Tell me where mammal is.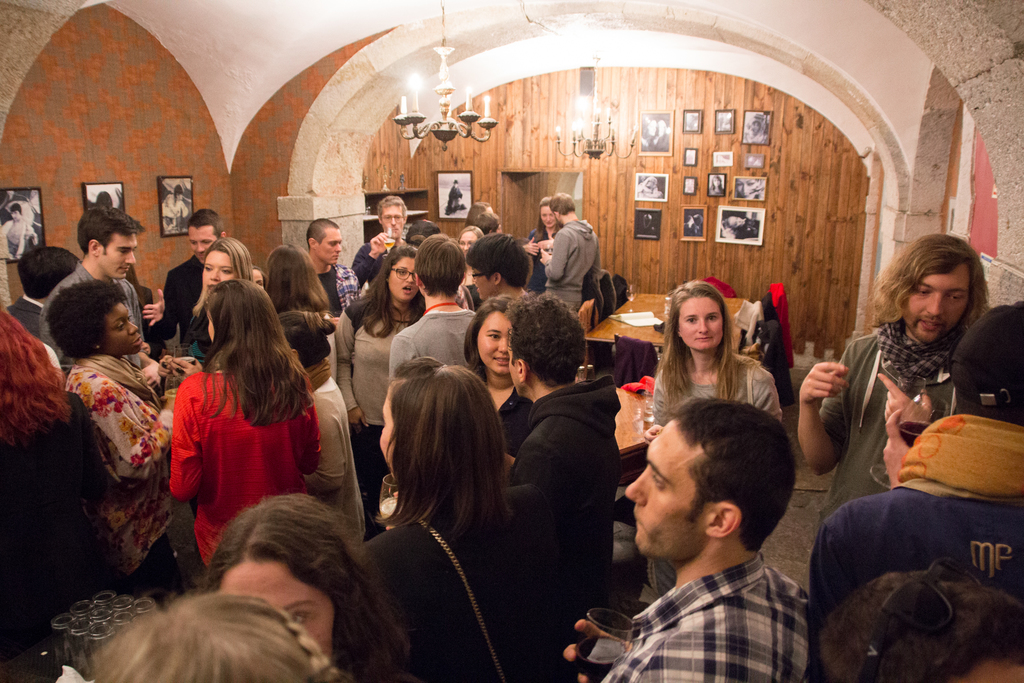
mammal is at pyautogui.locateOnScreen(502, 285, 622, 682).
